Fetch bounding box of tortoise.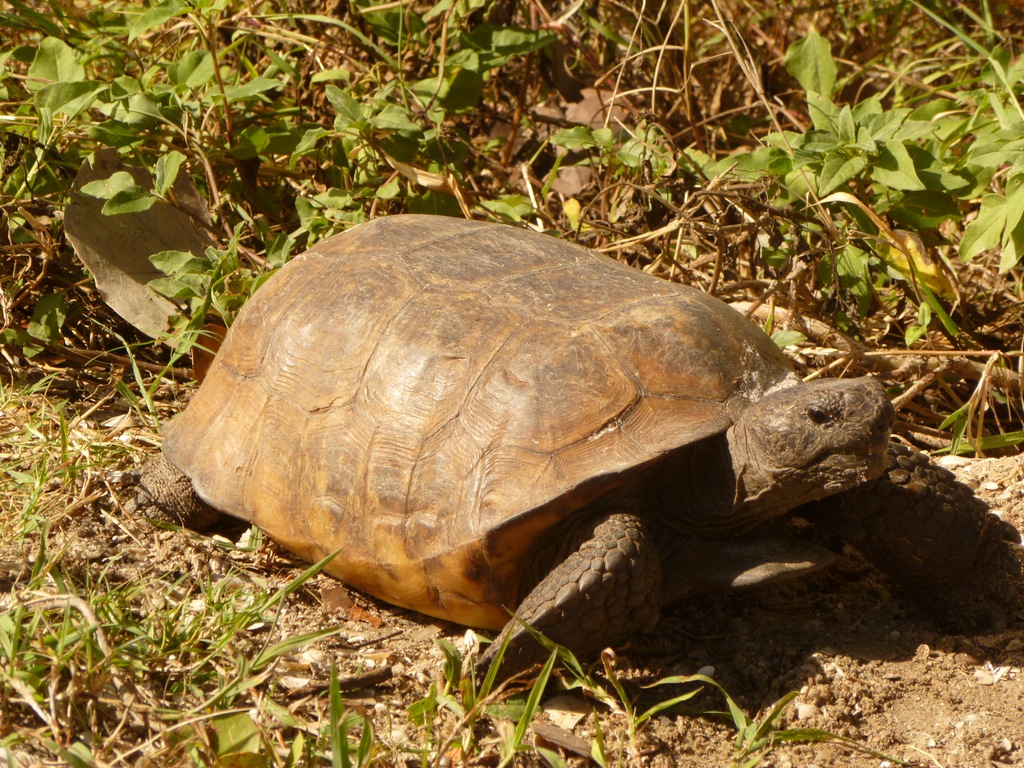
Bbox: detection(118, 212, 998, 684).
